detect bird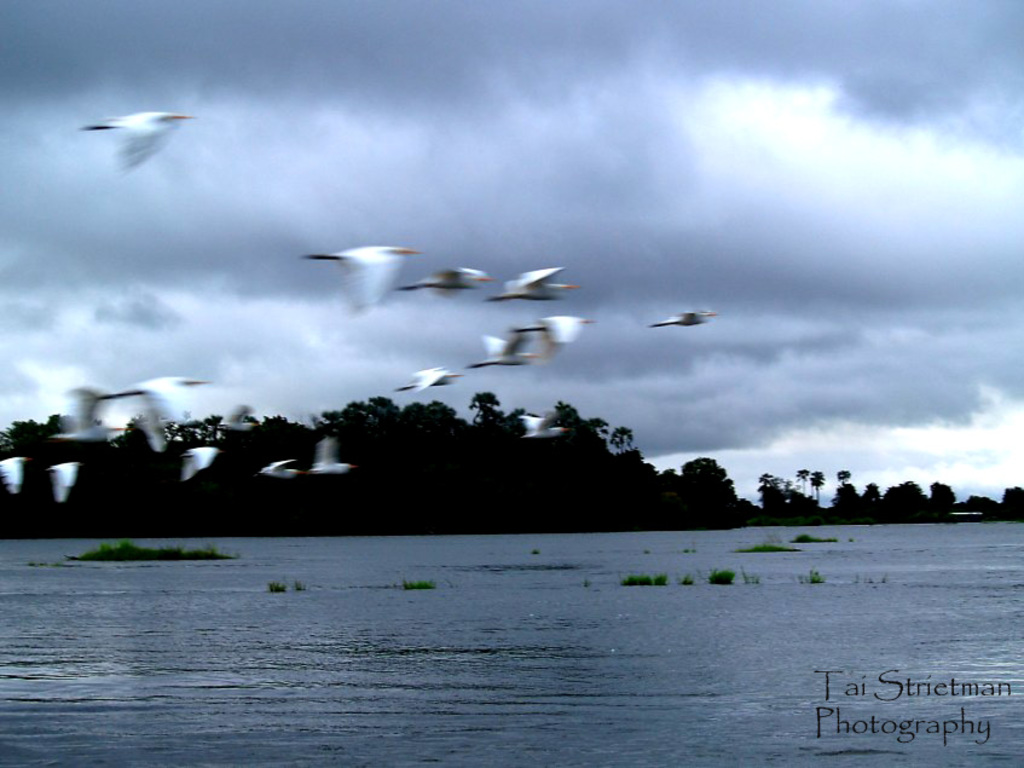
491,264,579,307
